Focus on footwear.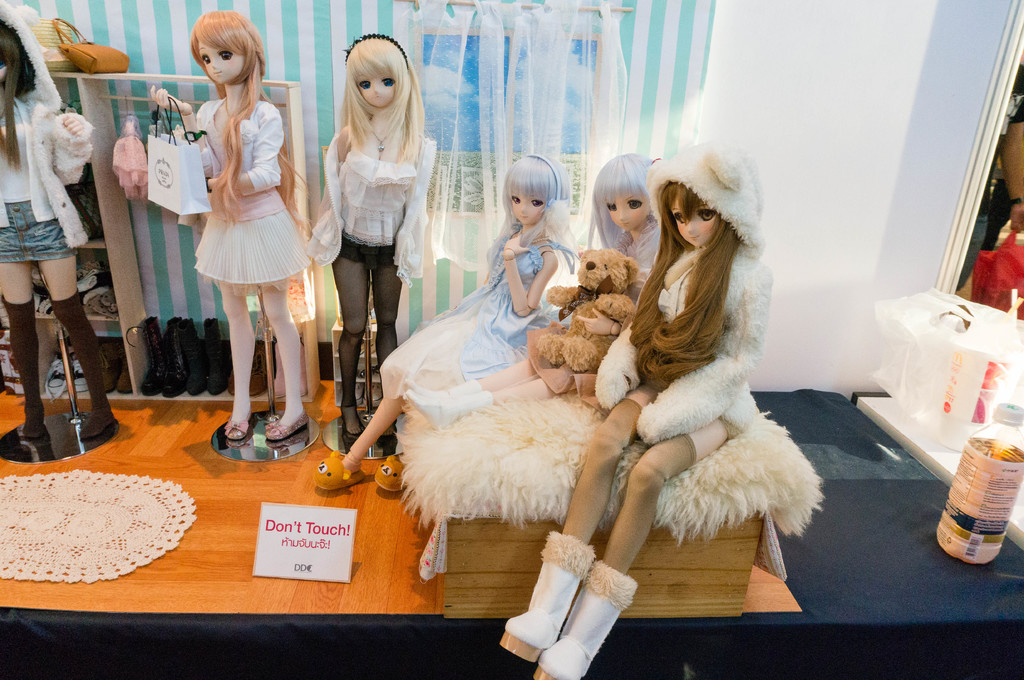
Focused at select_region(228, 336, 265, 394).
